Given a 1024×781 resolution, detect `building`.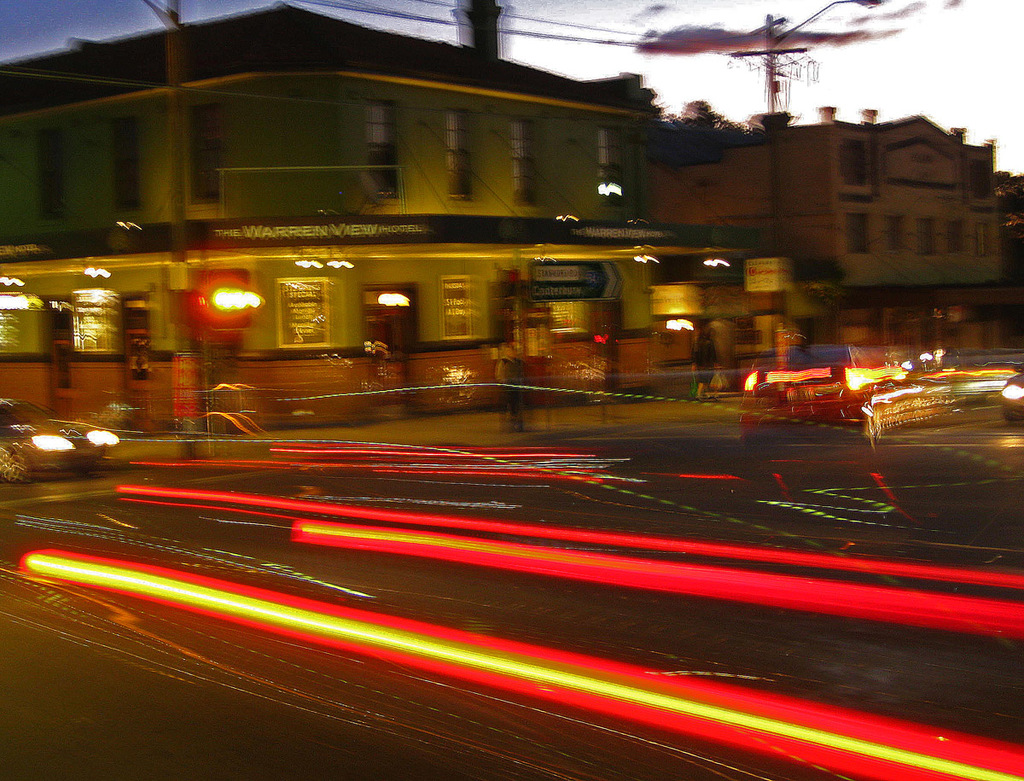
0, 0, 845, 359.
